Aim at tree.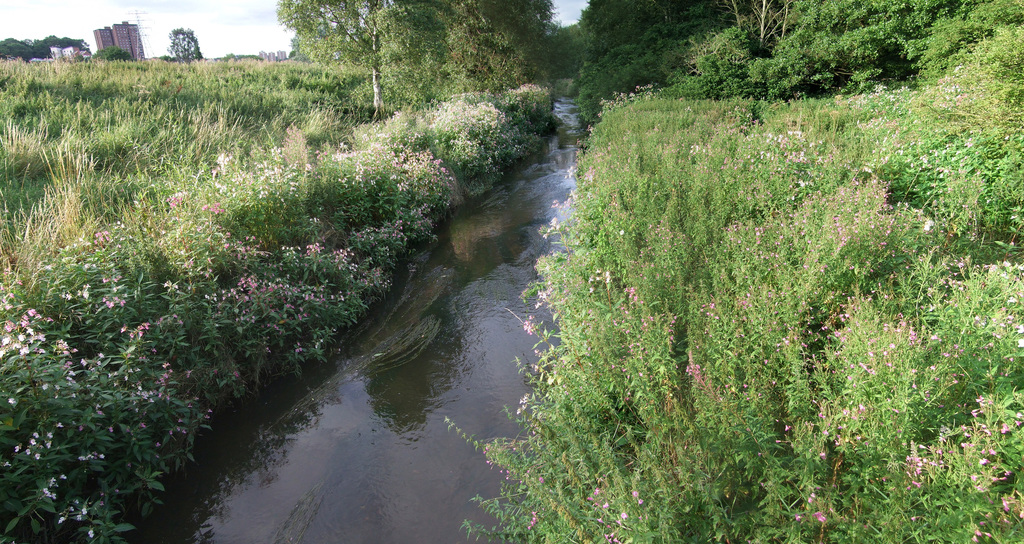
Aimed at x1=167, y1=21, x2=205, y2=67.
